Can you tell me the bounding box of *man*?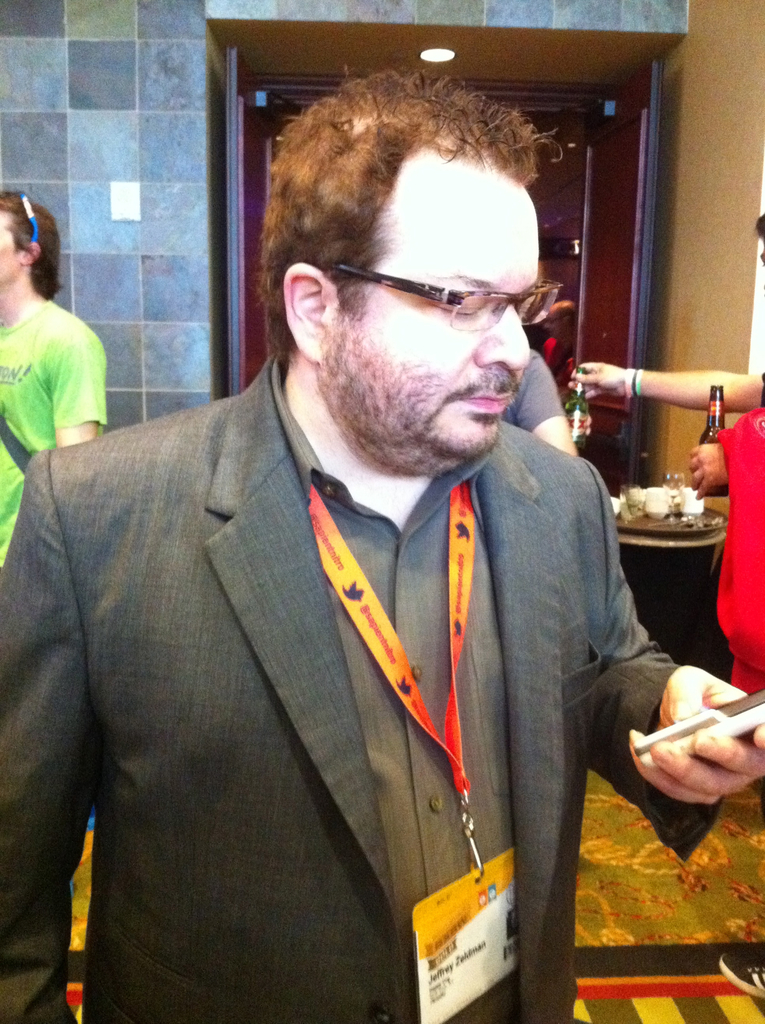
x1=0 y1=189 x2=106 y2=564.
